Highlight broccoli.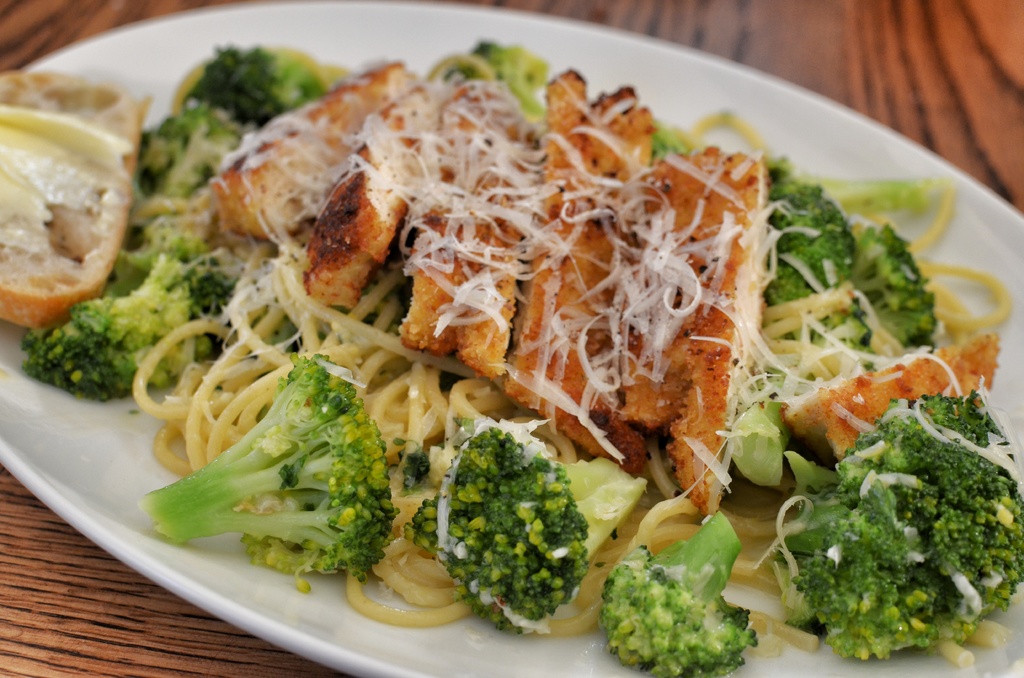
Highlighted region: locate(599, 511, 760, 677).
